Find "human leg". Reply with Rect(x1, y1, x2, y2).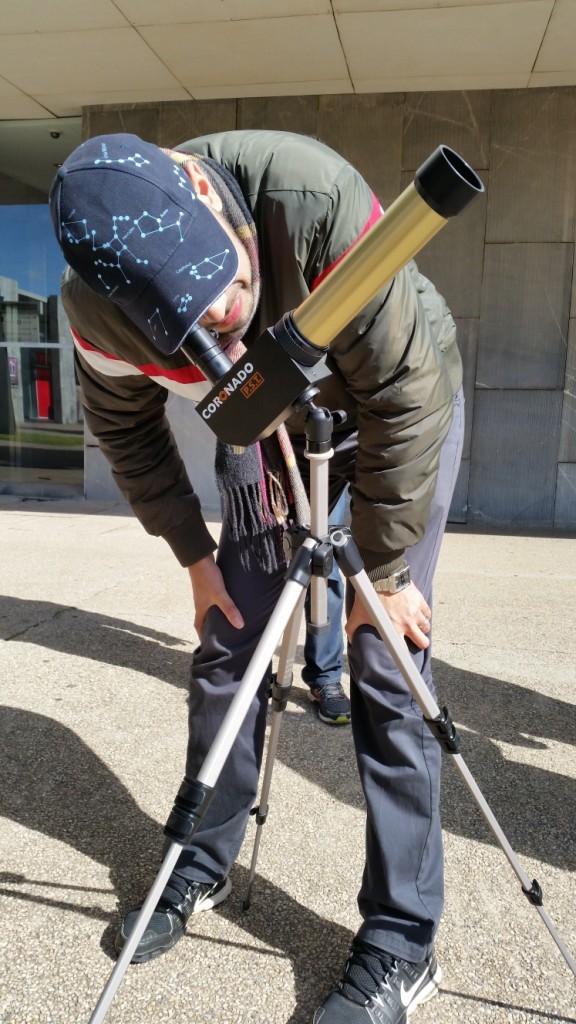
Rect(307, 392, 465, 1023).
